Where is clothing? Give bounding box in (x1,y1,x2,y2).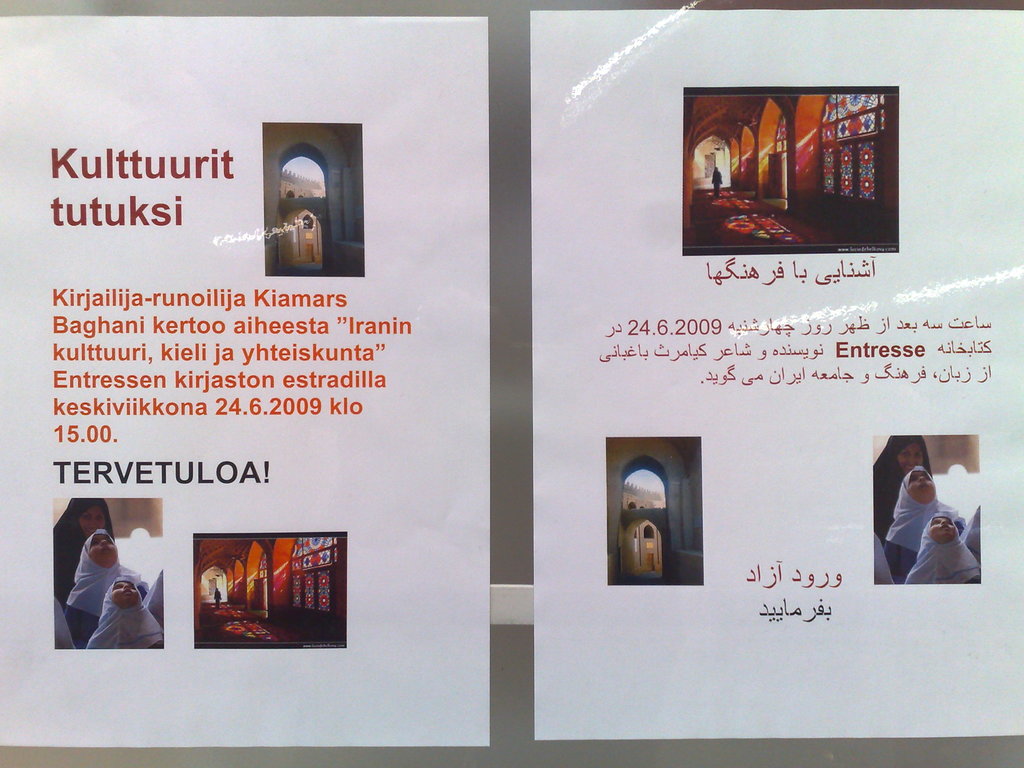
(62,529,148,651).
